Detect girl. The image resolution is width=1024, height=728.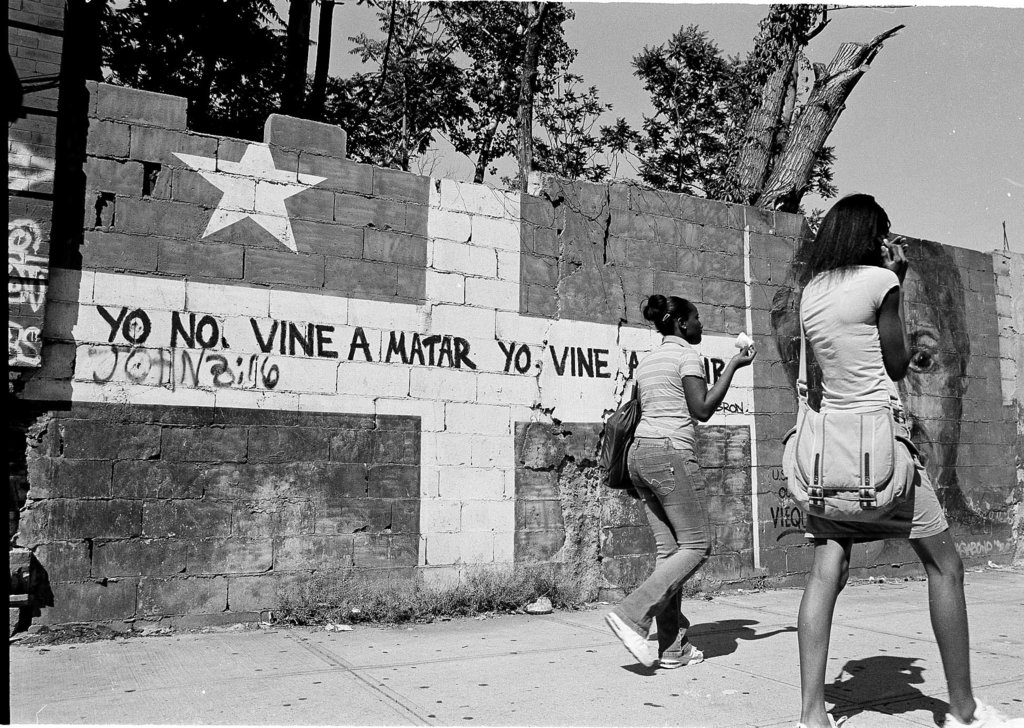
604,306,758,668.
